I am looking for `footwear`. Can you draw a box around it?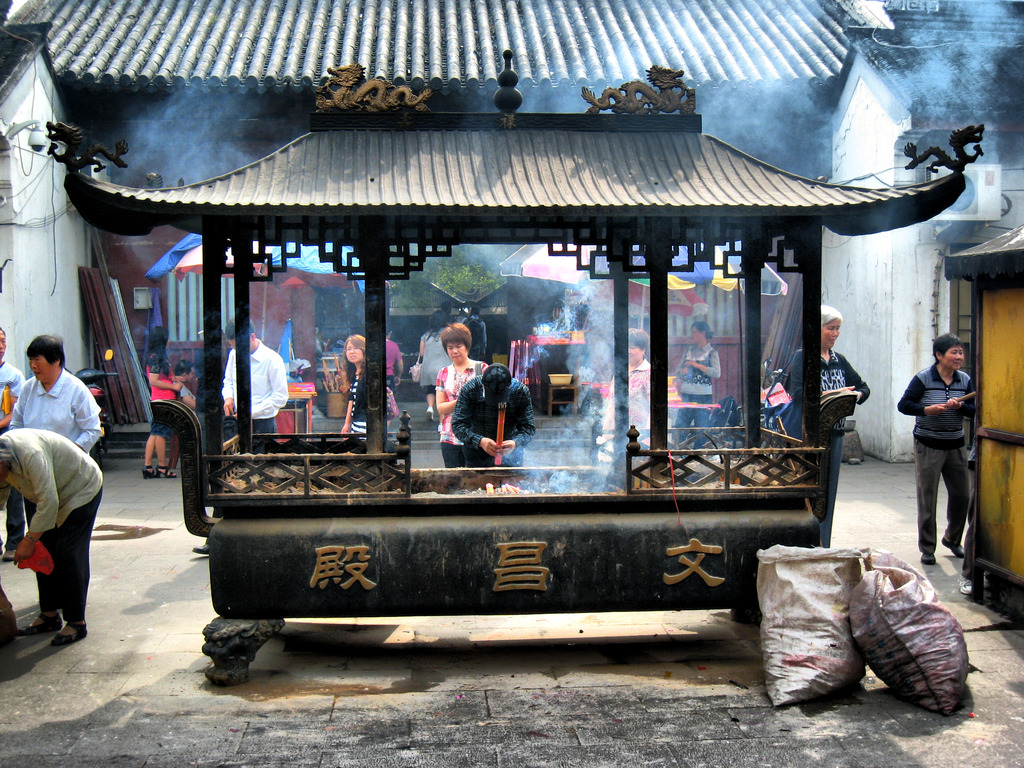
Sure, the bounding box is select_region(941, 538, 967, 558).
